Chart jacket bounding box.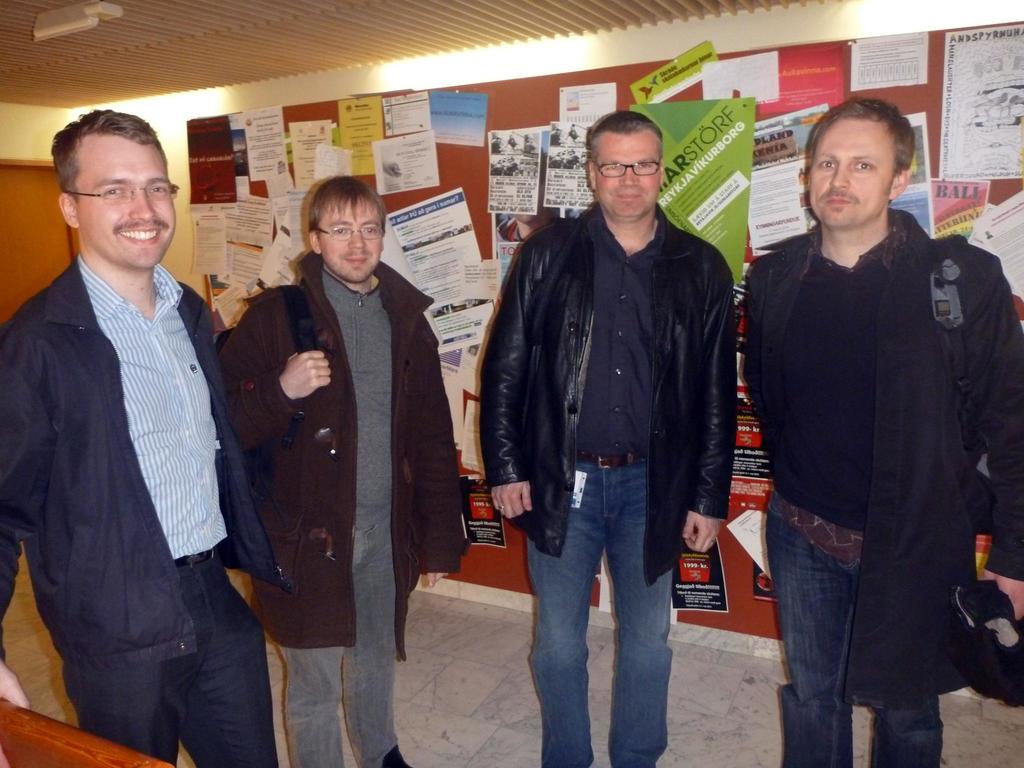
Charted: detection(489, 130, 745, 555).
